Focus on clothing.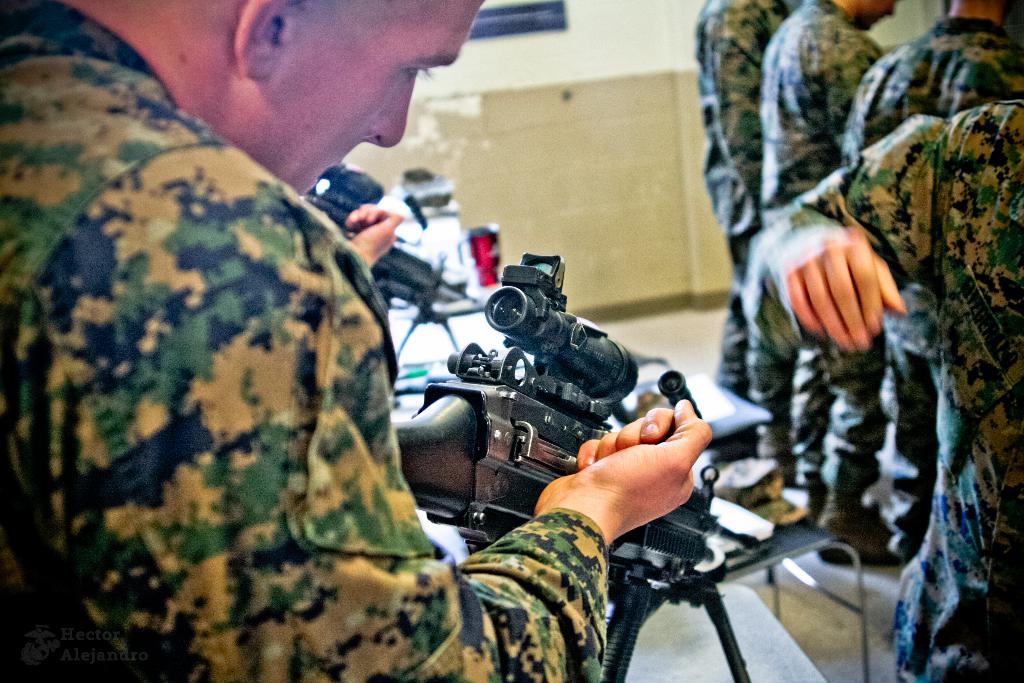
Focused at x1=14, y1=72, x2=444, y2=663.
